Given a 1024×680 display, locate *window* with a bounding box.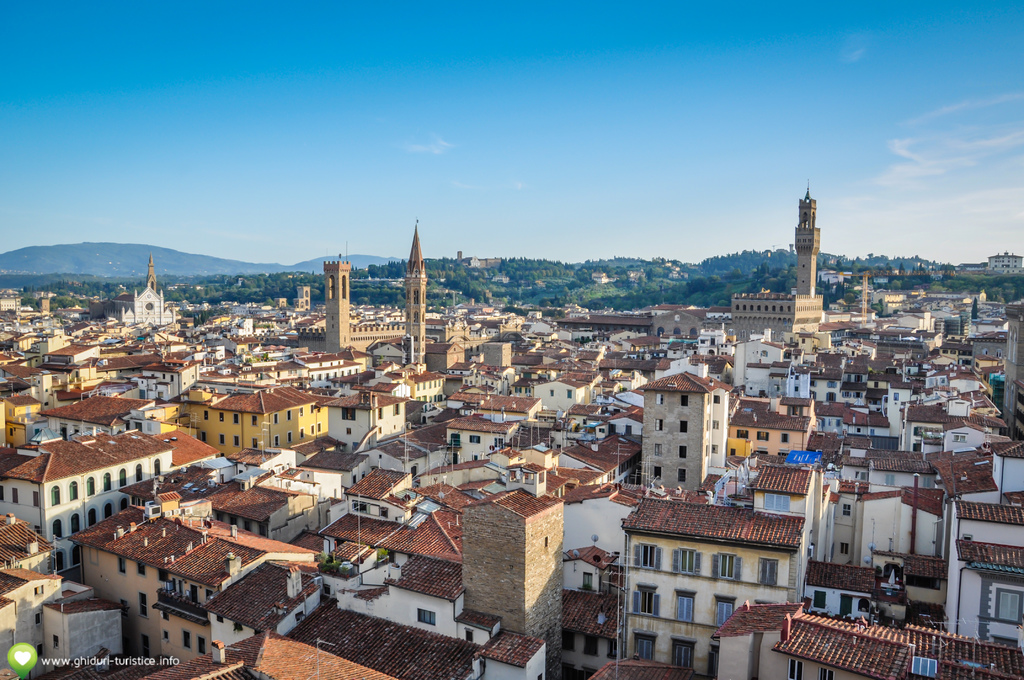
Located: region(636, 630, 658, 663).
